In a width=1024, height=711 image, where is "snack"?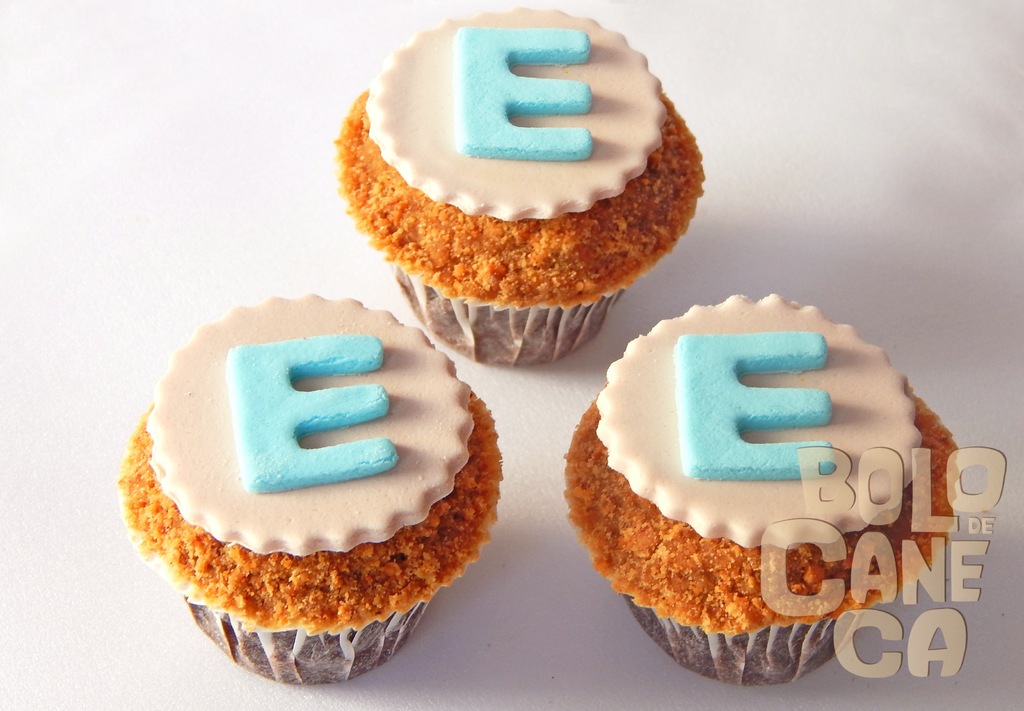
{"x1": 118, "y1": 295, "x2": 515, "y2": 687}.
